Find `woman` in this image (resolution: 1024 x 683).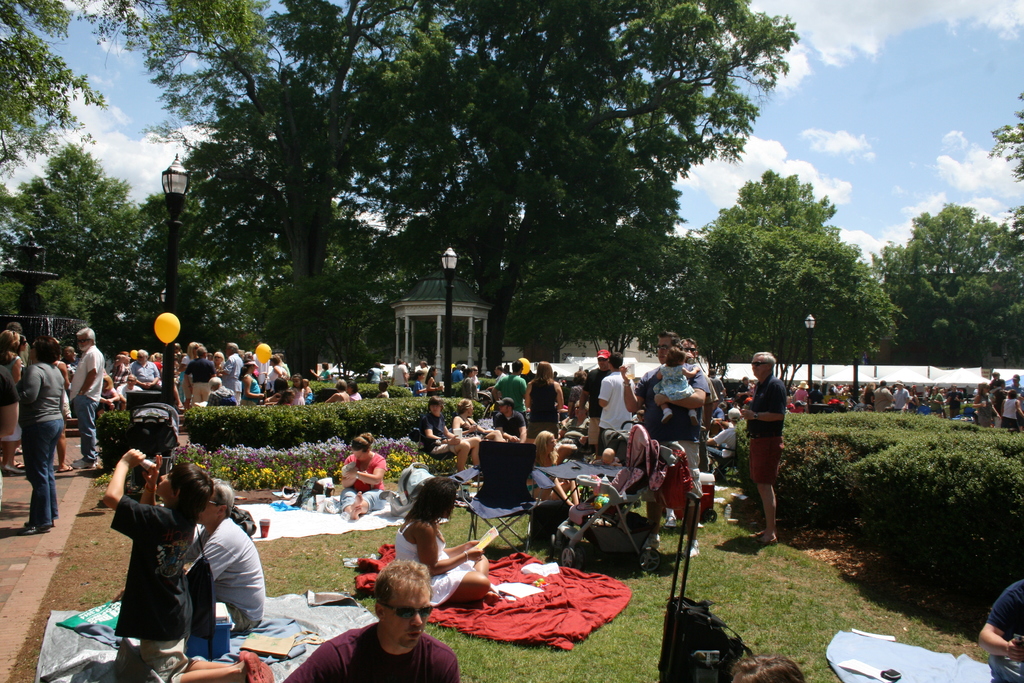
bbox=[403, 361, 415, 377].
